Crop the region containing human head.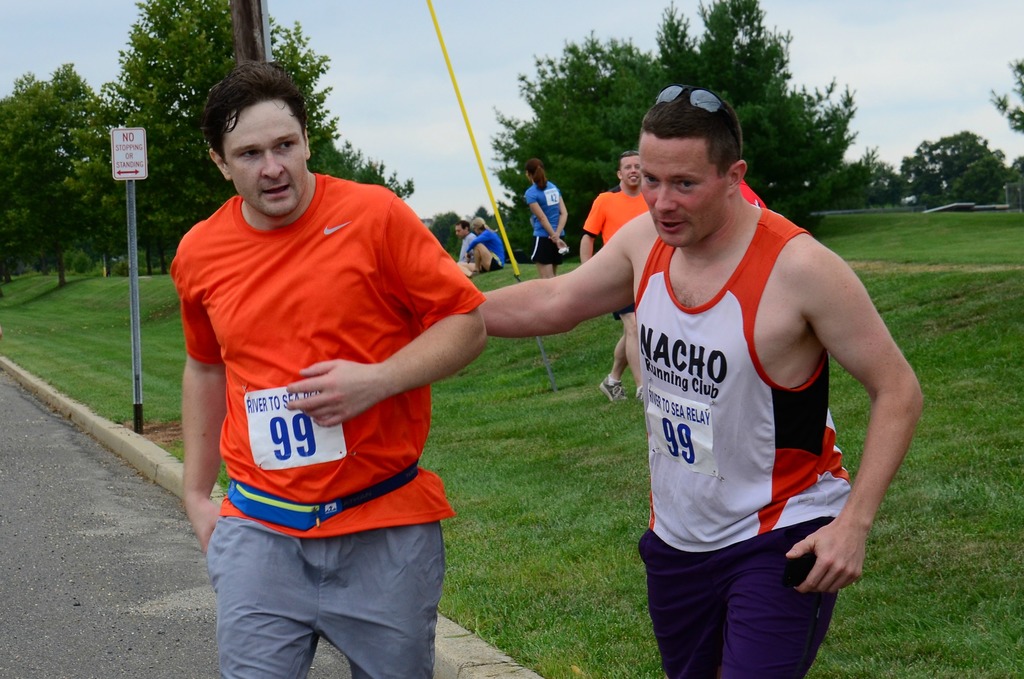
Crop region: select_region(193, 67, 314, 215).
